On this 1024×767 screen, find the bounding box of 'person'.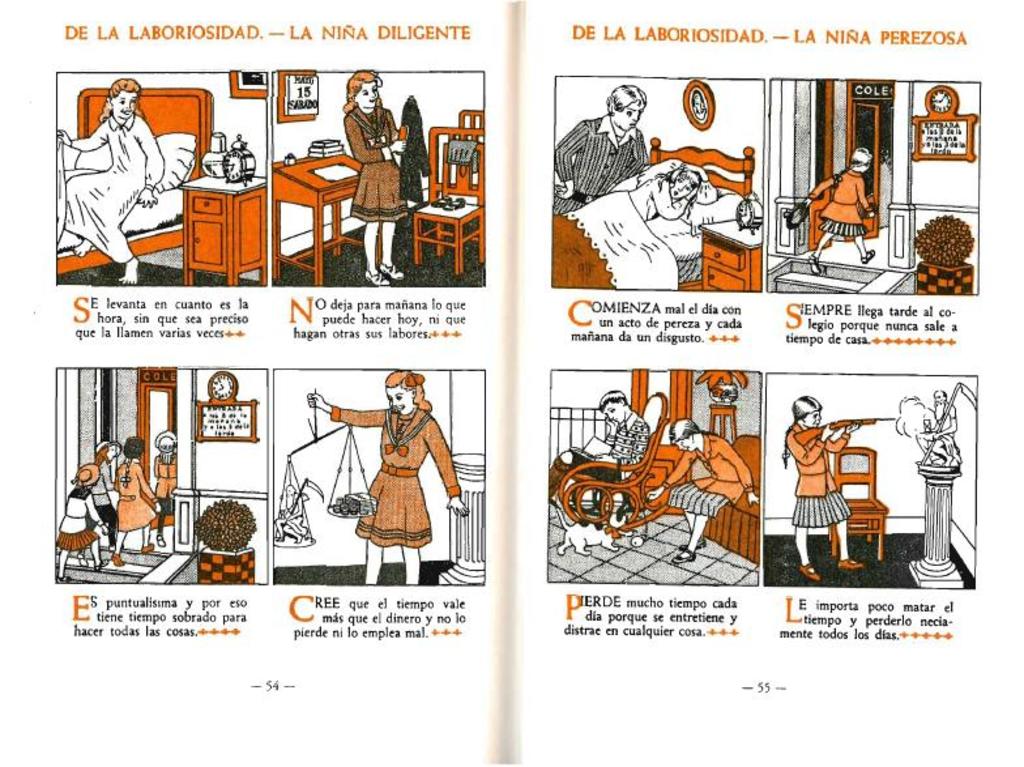
Bounding box: bbox=[551, 81, 649, 216].
